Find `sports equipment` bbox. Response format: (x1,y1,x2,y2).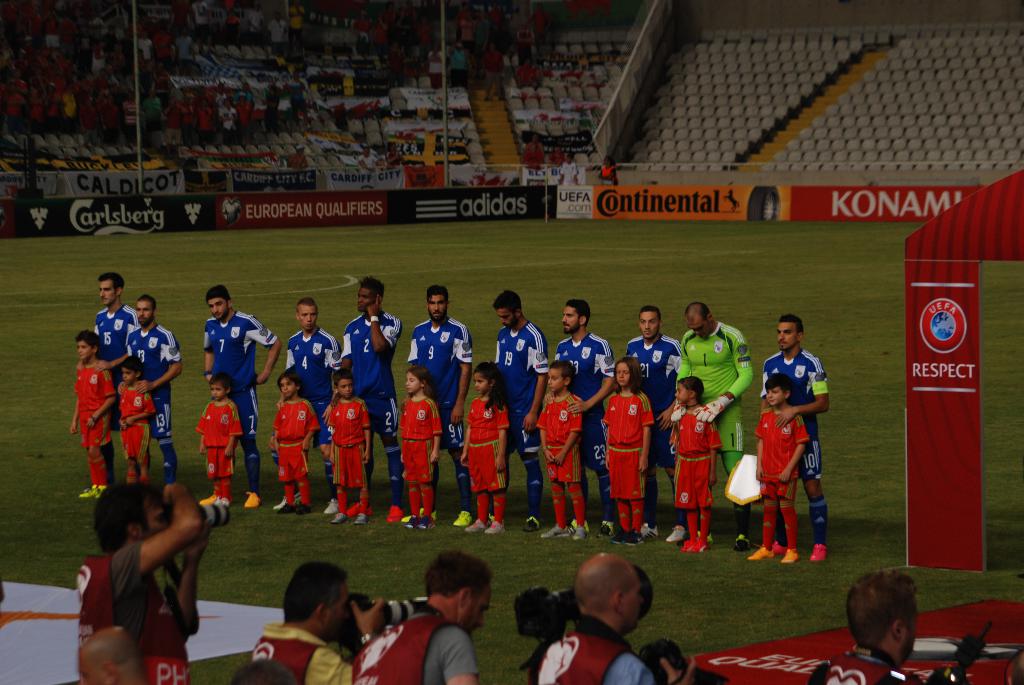
(641,524,659,540).
